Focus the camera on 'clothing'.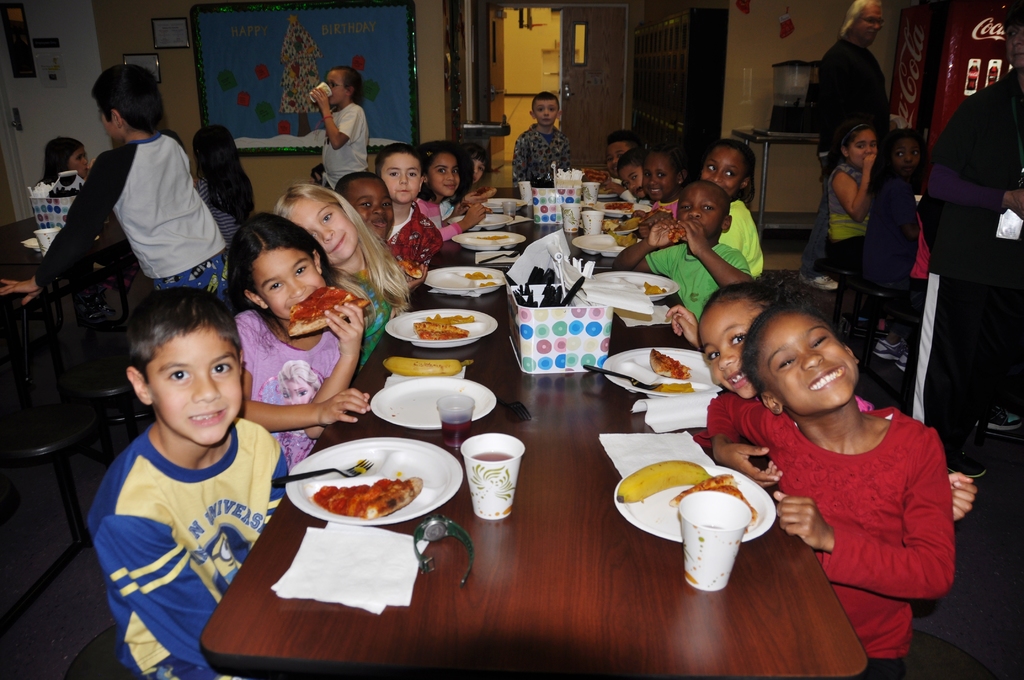
Focus region: {"x1": 826, "y1": 158, "x2": 866, "y2": 261}.
